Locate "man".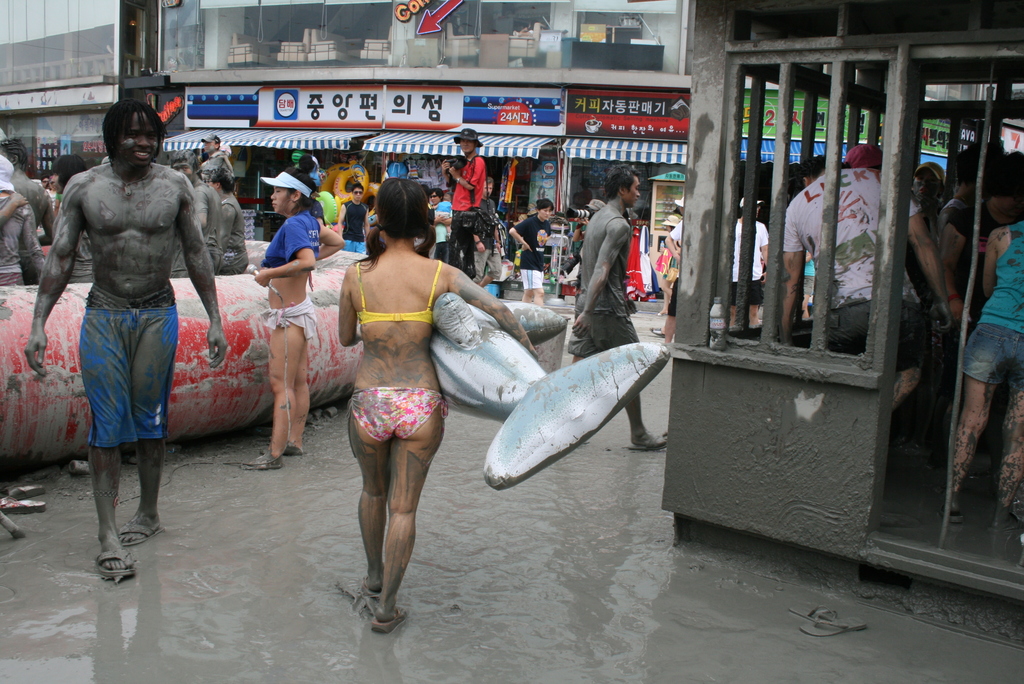
Bounding box: <bbox>39, 90, 225, 560</bbox>.
